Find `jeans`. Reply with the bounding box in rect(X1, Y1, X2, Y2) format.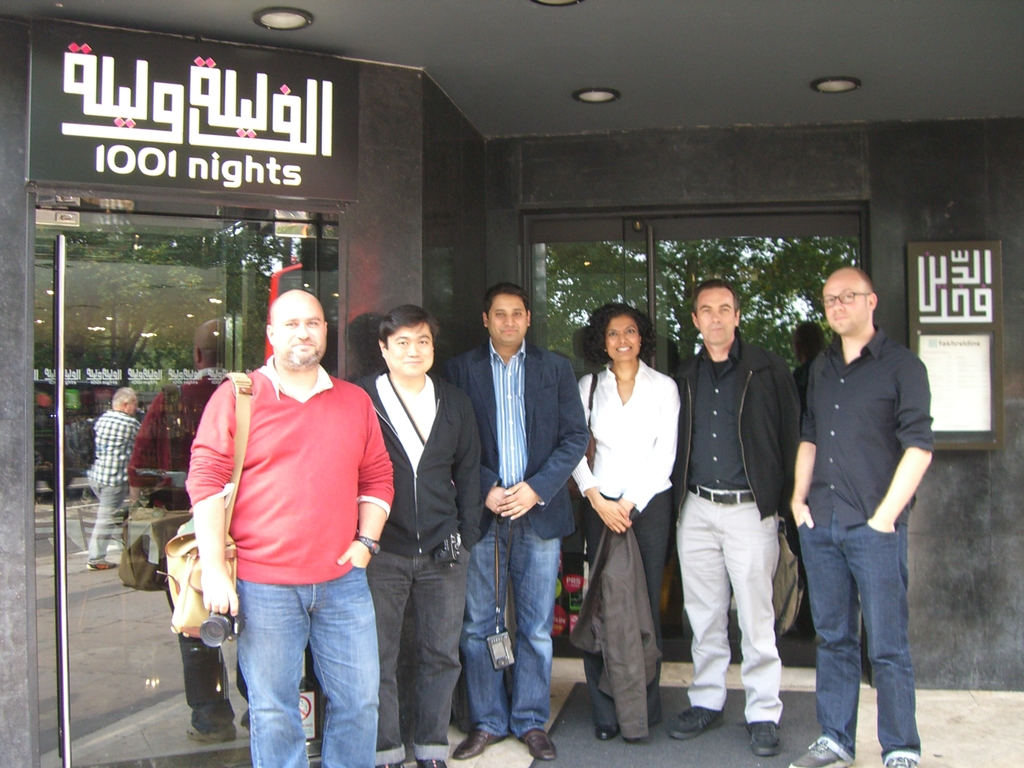
rect(232, 556, 387, 767).
